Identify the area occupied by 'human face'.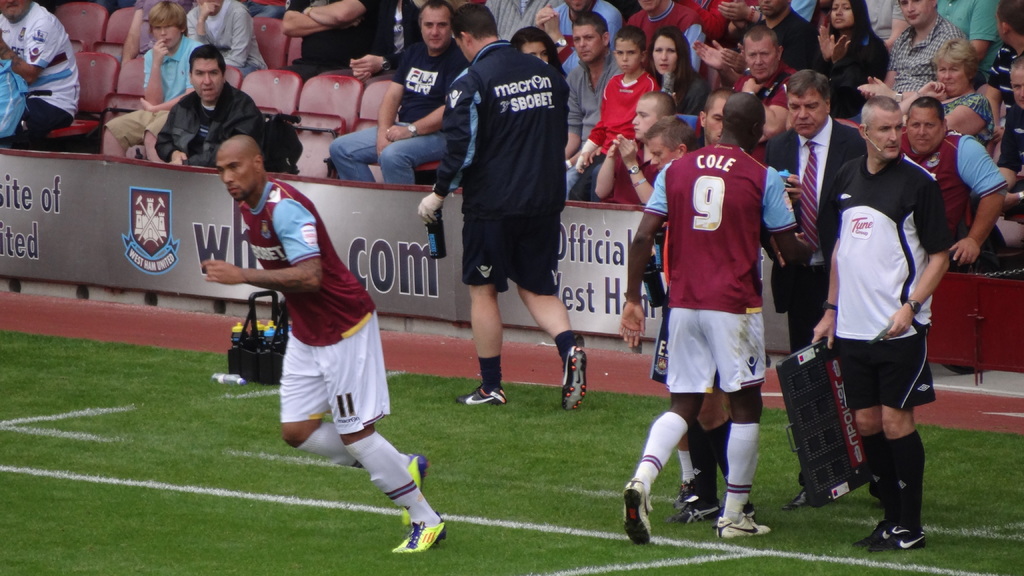
Area: [190,58,223,102].
